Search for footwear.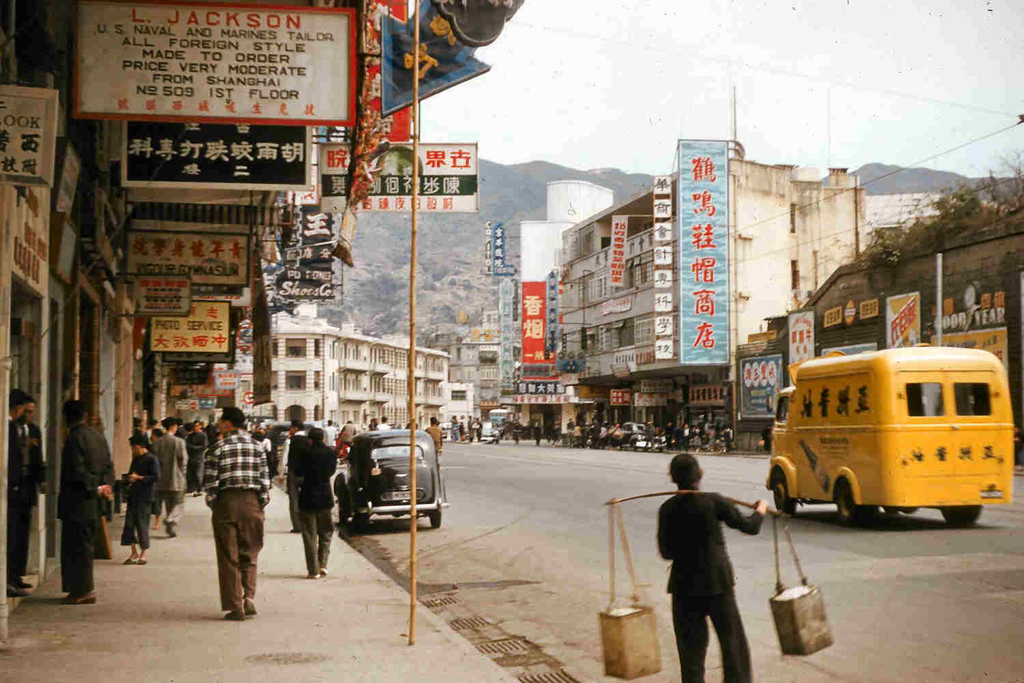
Found at <region>243, 594, 260, 617</region>.
